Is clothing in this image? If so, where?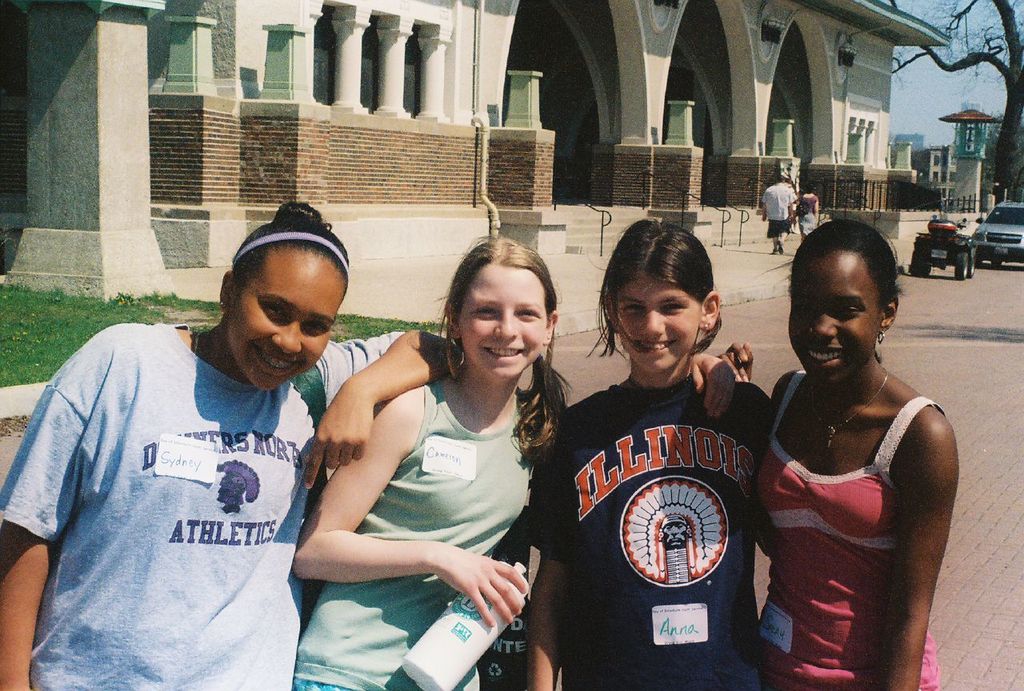
Yes, at 797/192/818/234.
